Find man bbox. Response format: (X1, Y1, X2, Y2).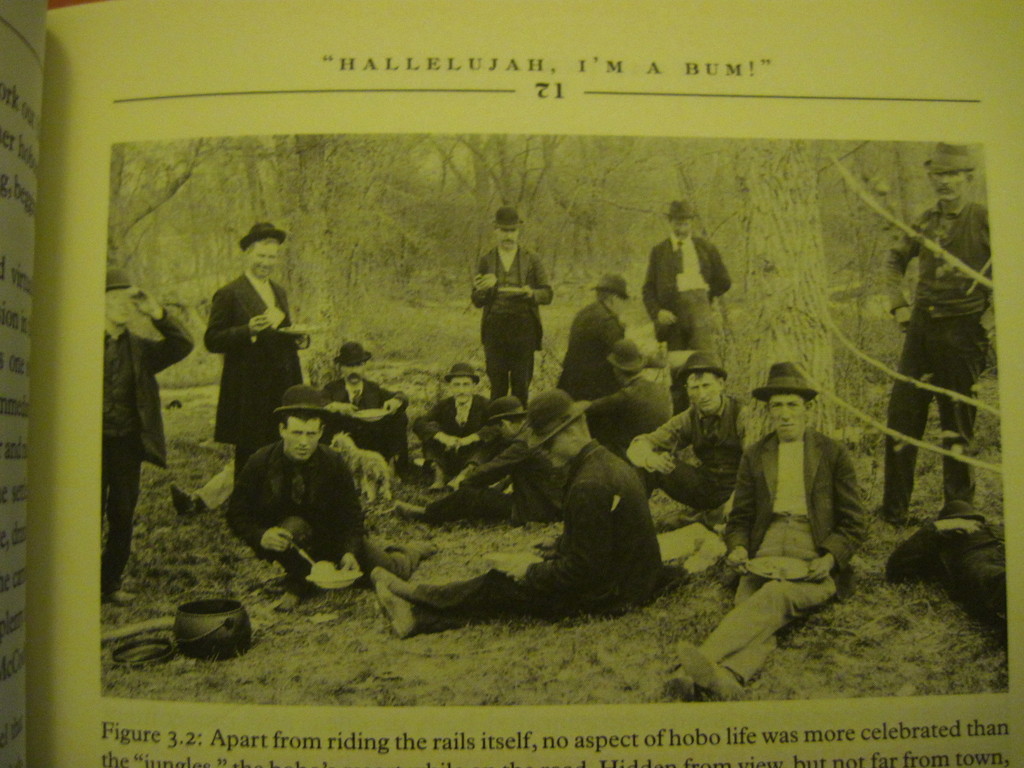
(328, 337, 413, 485).
